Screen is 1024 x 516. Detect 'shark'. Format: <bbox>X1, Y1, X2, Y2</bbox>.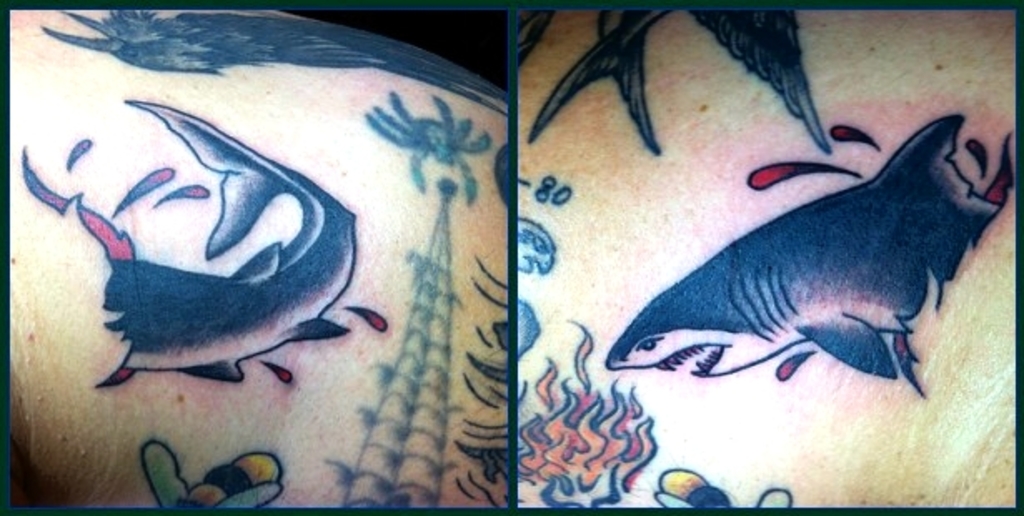
<bbox>609, 115, 989, 375</bbox>.
